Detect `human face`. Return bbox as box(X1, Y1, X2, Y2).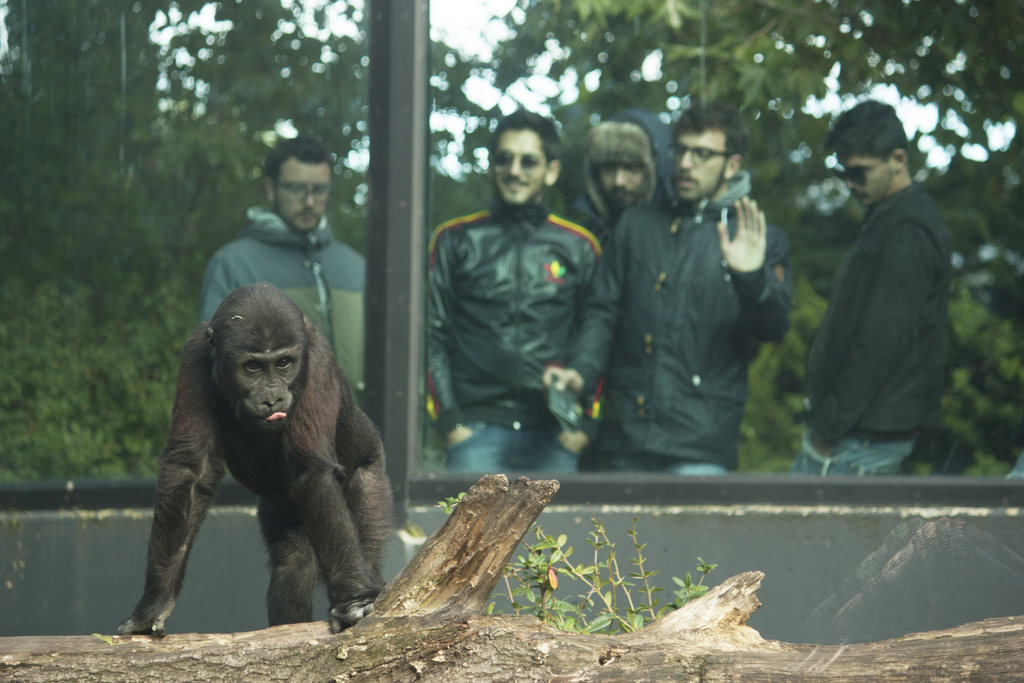
box(676, 129, 728, 198).
